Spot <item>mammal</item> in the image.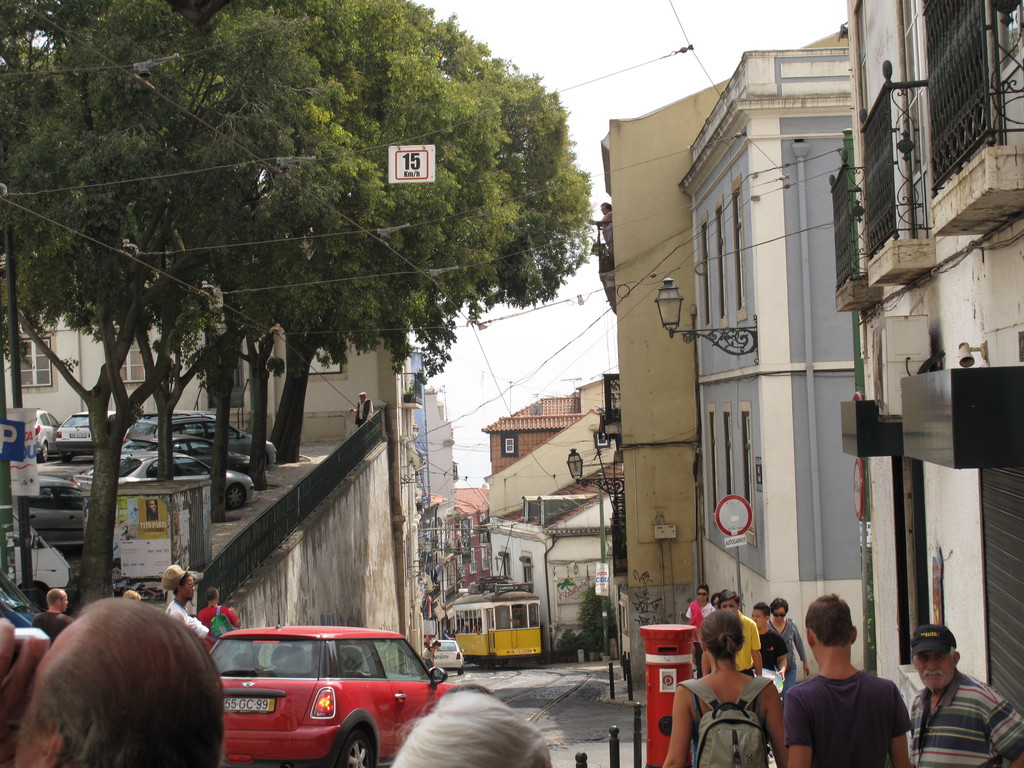
<item>mammal</item> found at (750, 604, 790, 696).
